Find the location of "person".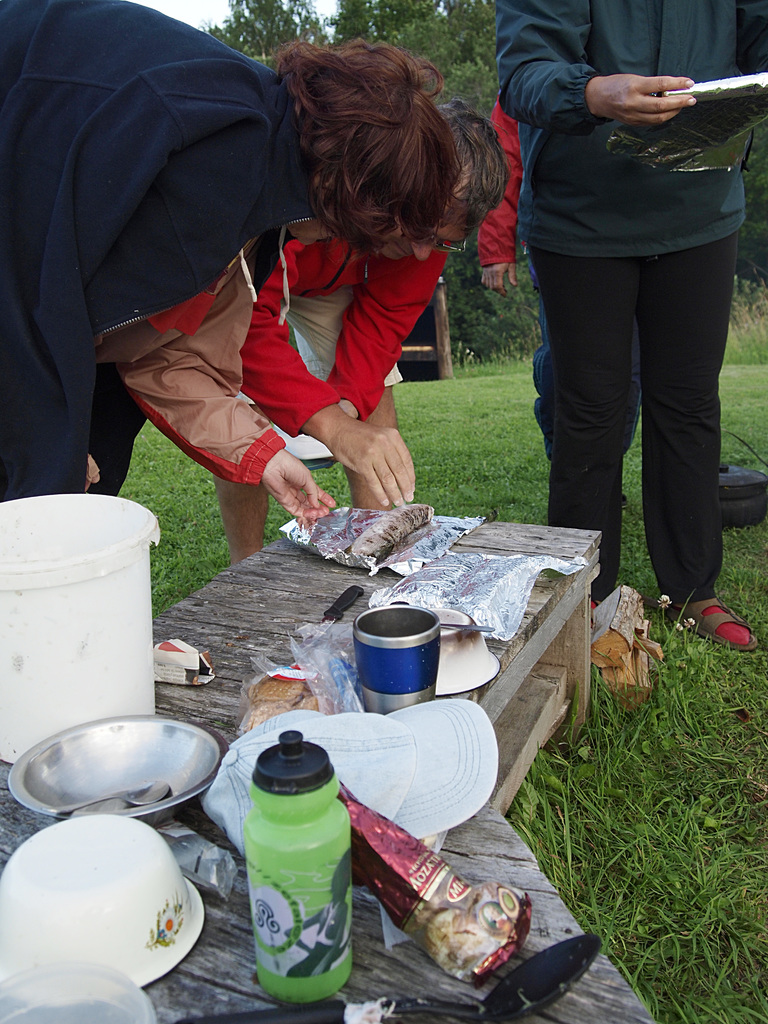
Location: (left=104, top=102, right=501, bottom=564).
